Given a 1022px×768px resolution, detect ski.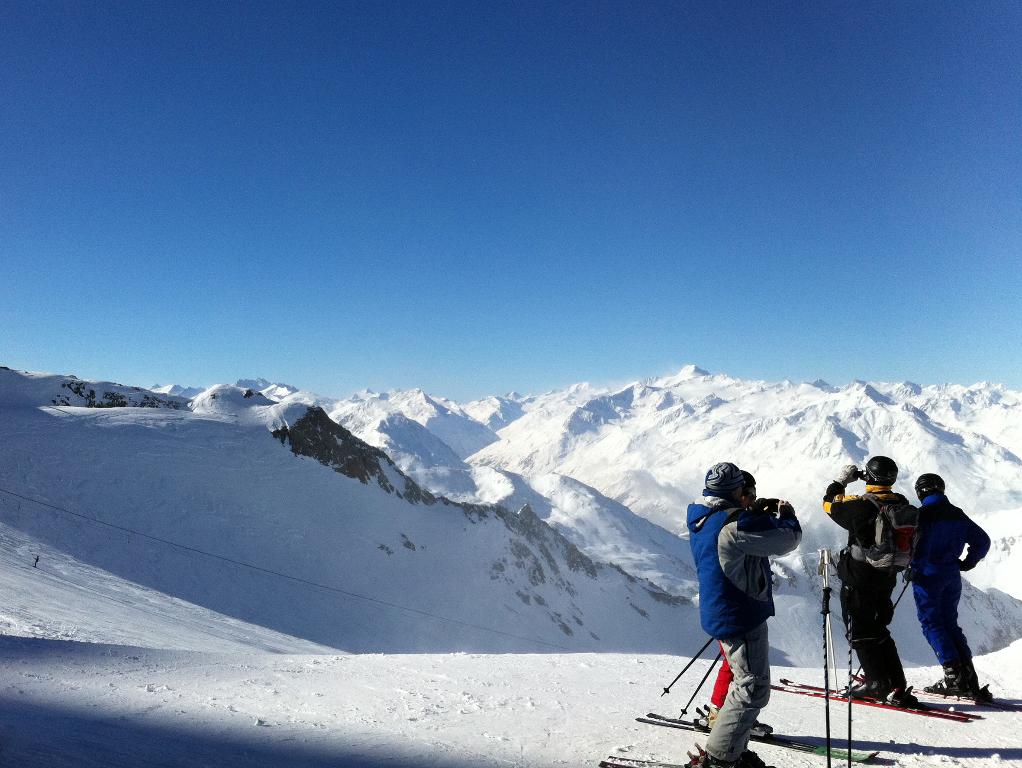
l=616, t=707, r=890, b=764.
